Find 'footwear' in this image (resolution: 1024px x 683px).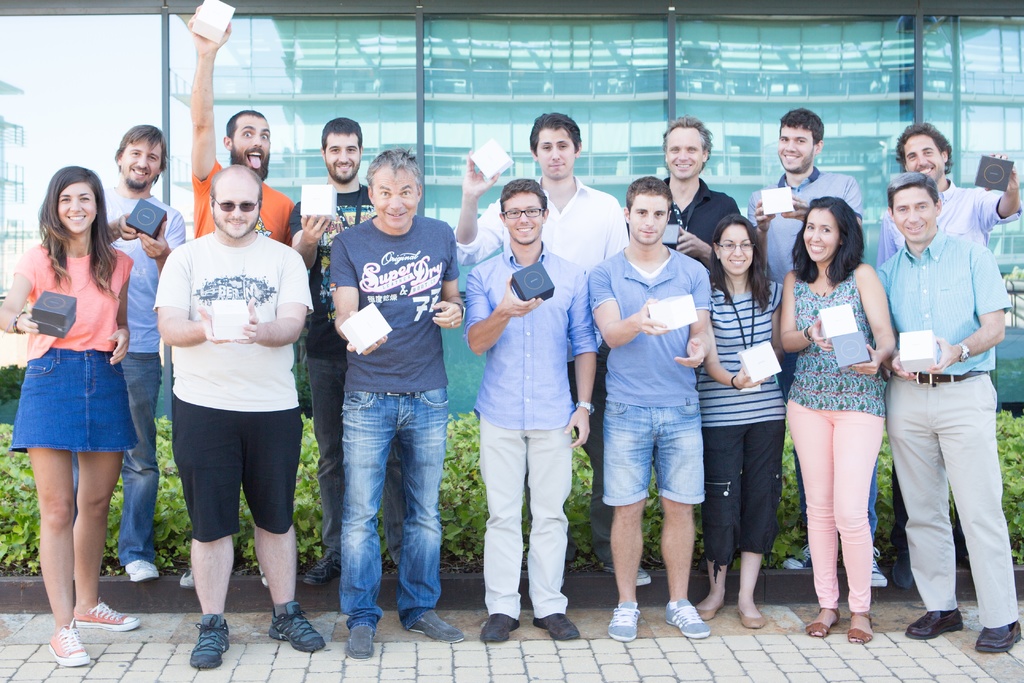
left=738, top=602, right=764, bottom=628.
